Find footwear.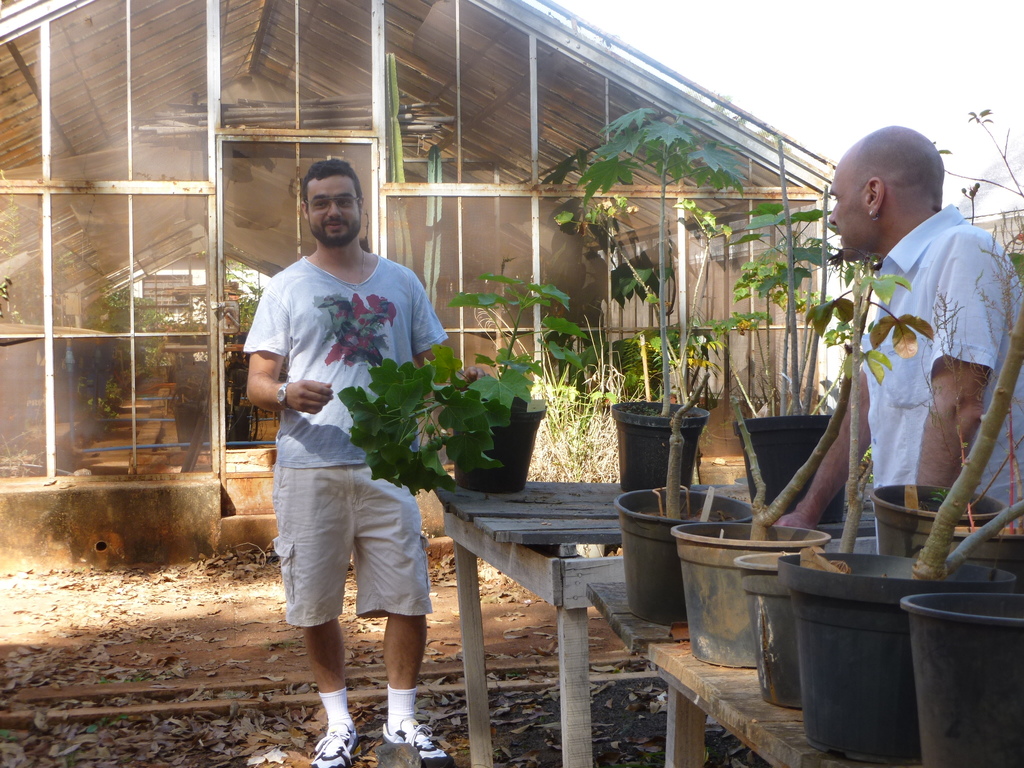
Rect(382, 717, 459, 767).
